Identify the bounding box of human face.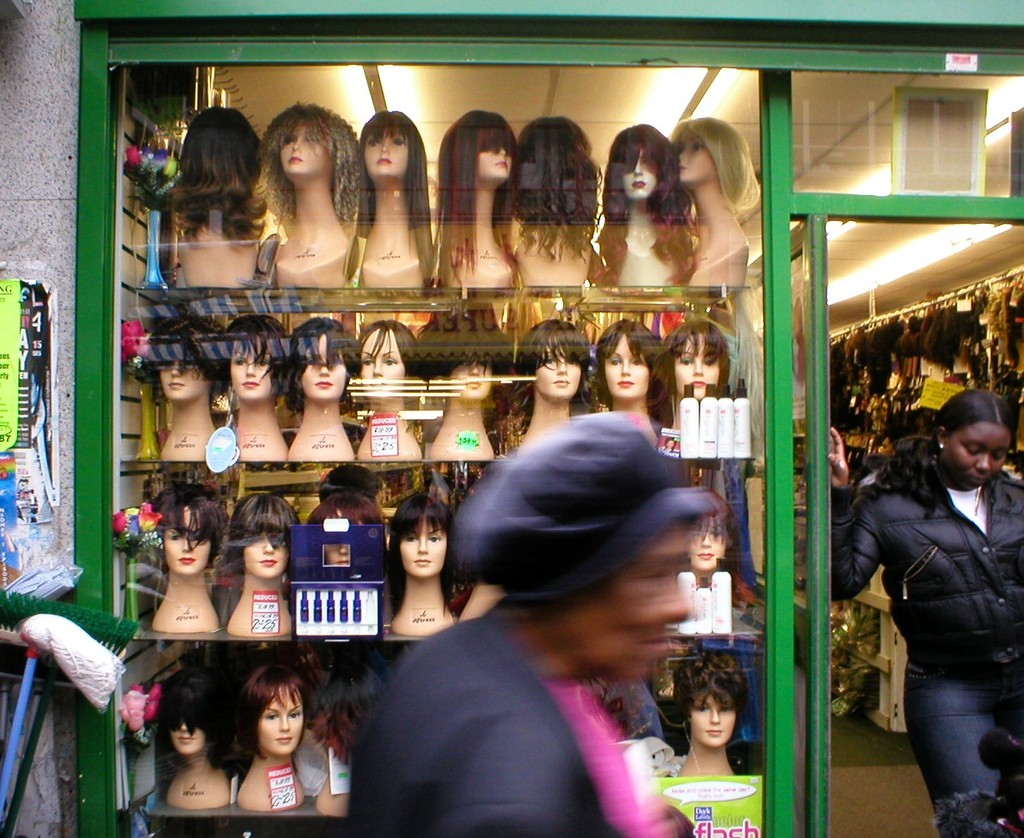
<region>225, 336, 271, 396</region>.
